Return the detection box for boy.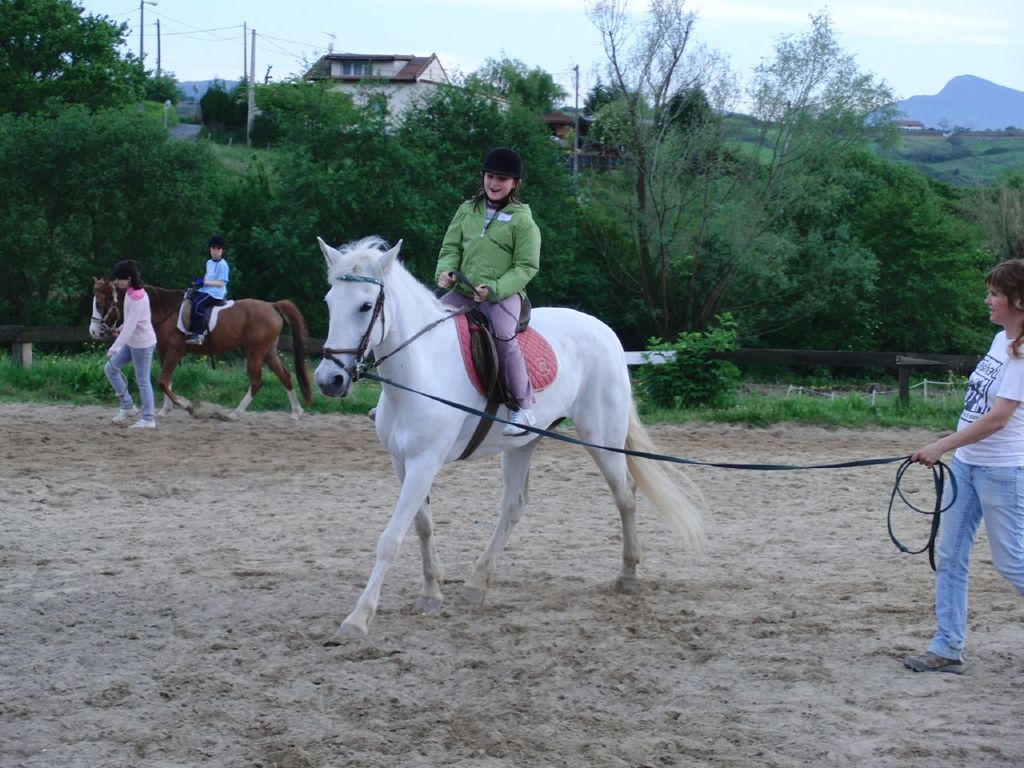
<region>184, 232, 234, 346</region>.
